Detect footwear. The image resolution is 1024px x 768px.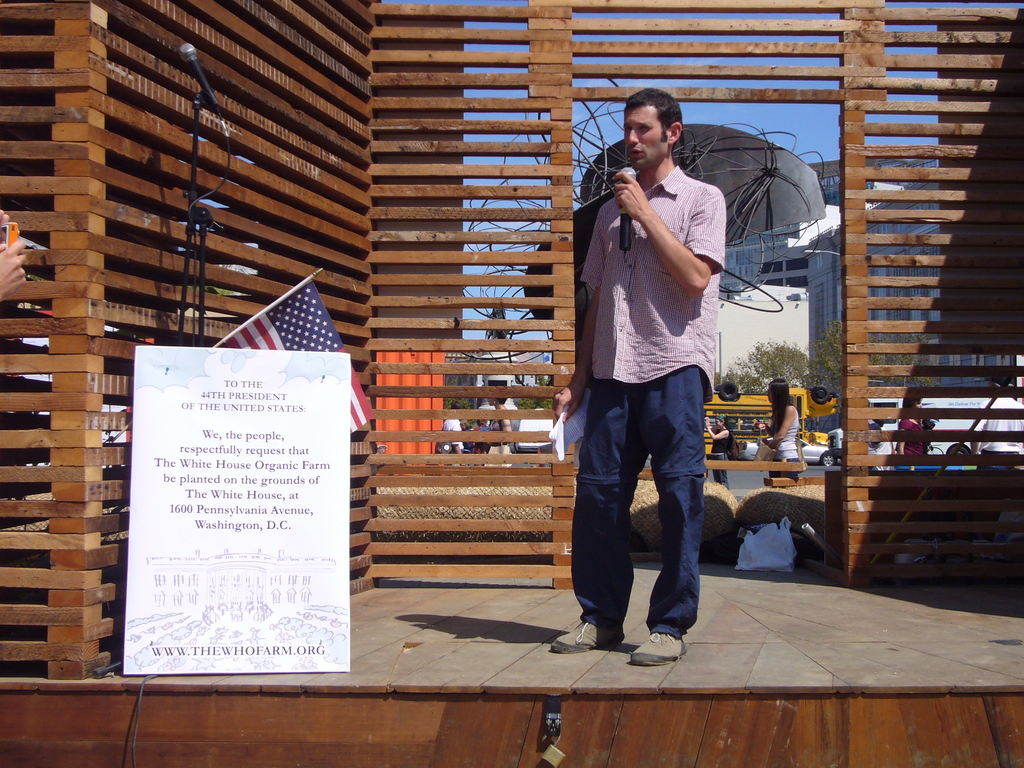
Rect(631, 634, 687, 667).
